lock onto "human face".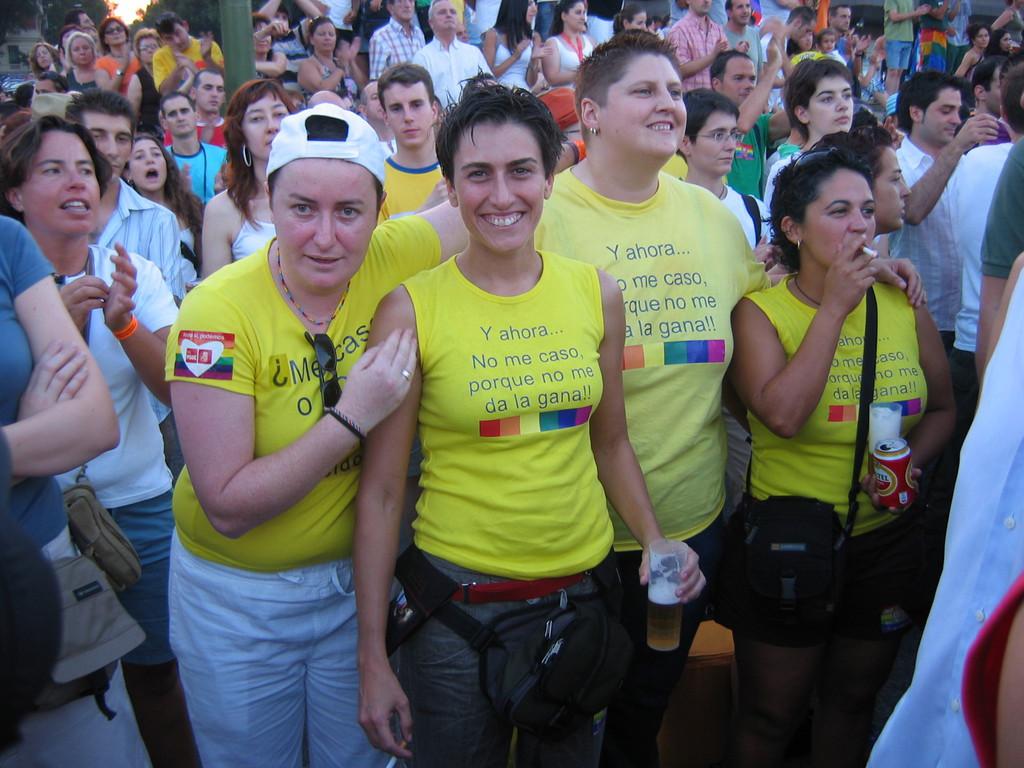
Locked: {"left": 123, "top": 137, "right": 169, "bottom": 191}.
